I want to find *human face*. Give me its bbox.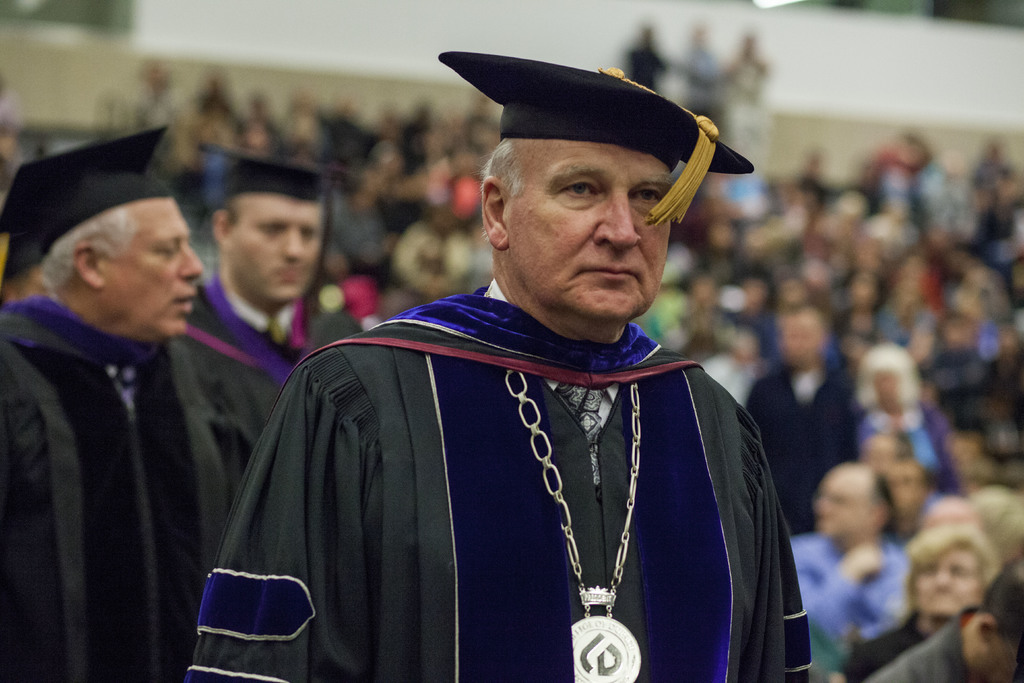
select_region(916, 548, 986, 620).
